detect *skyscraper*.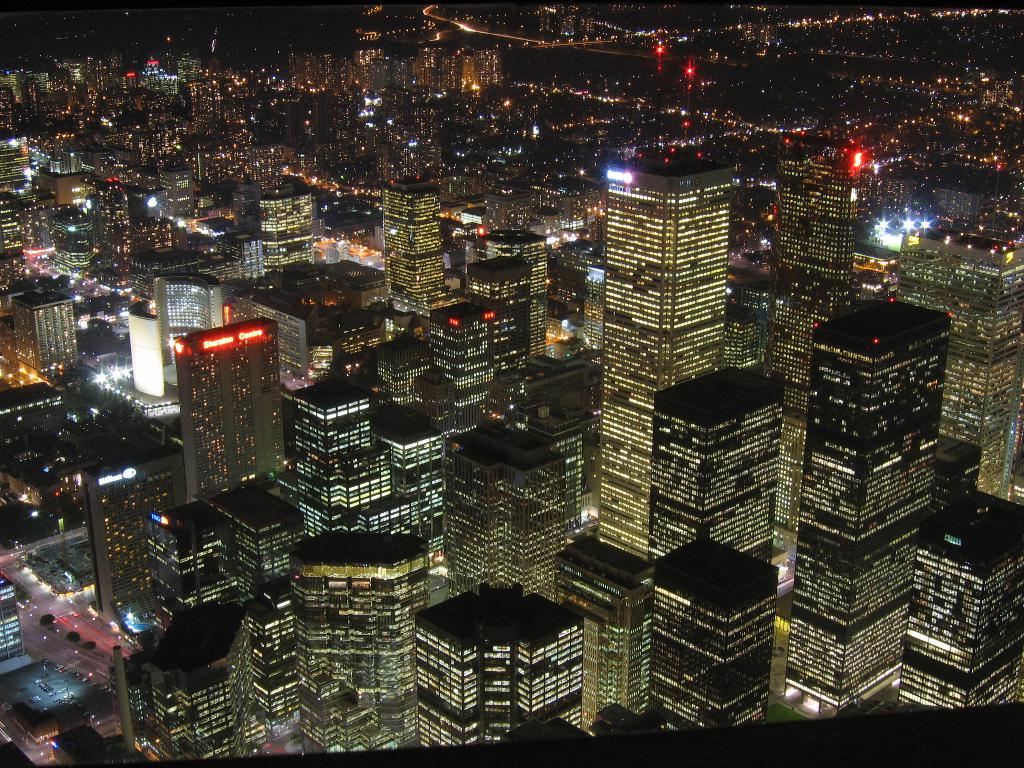
Detected at 50/206/90/282.
